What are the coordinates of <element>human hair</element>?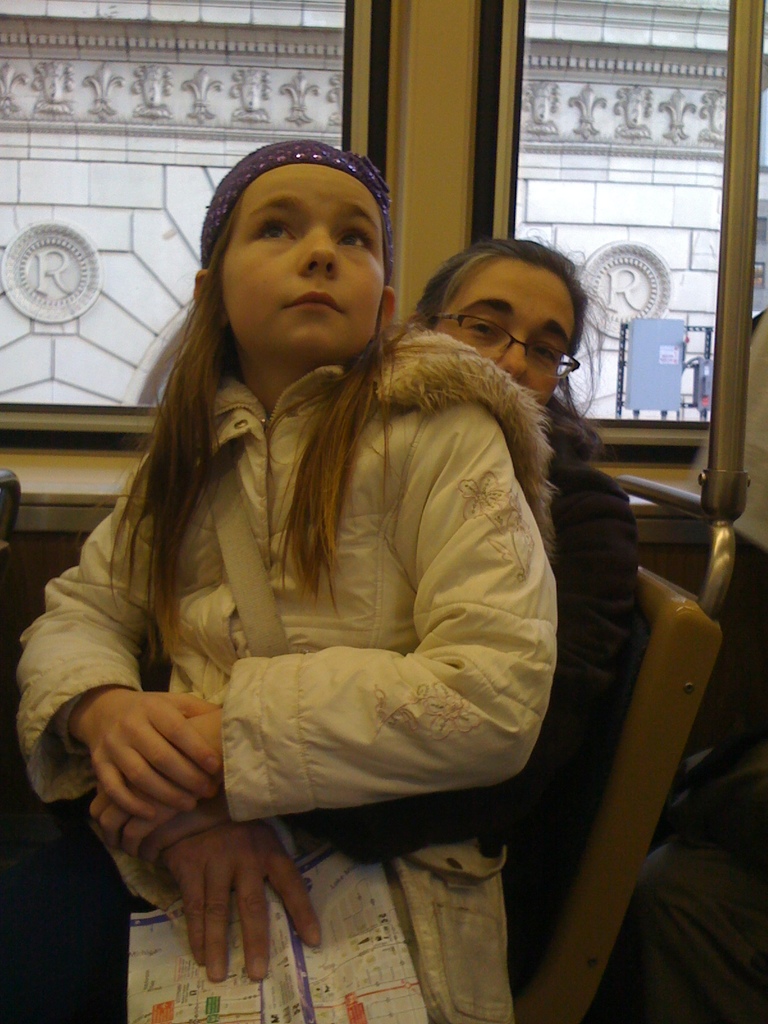
408/235/604/461.
